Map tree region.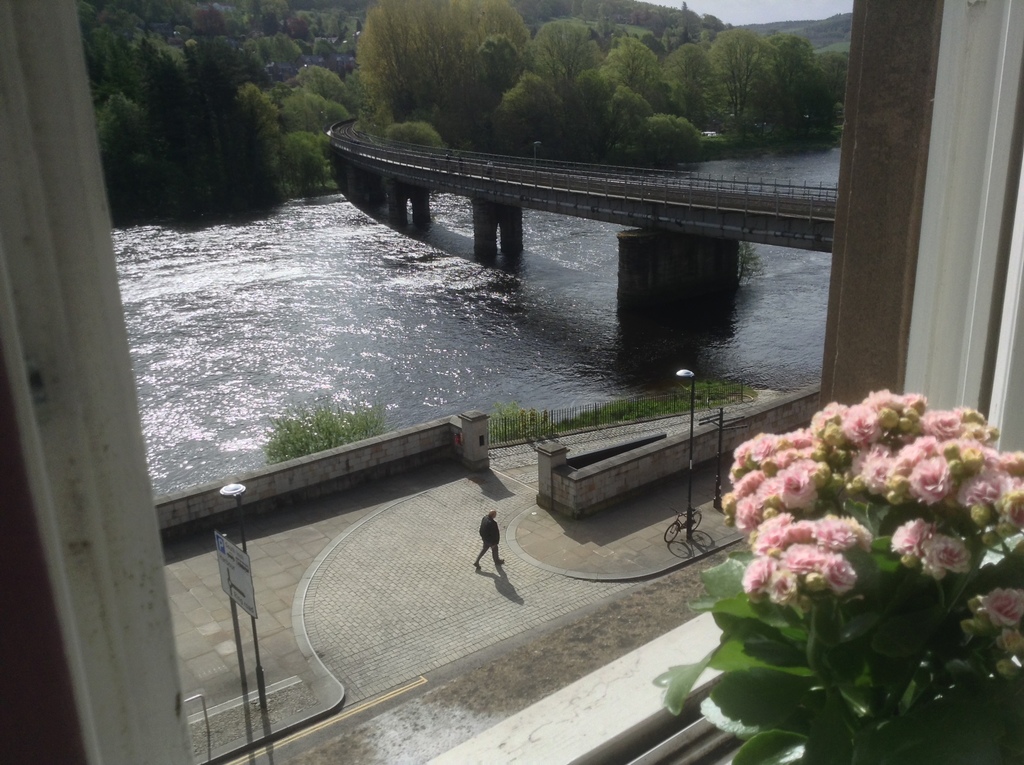
Mapped to (772,29,830,150).
